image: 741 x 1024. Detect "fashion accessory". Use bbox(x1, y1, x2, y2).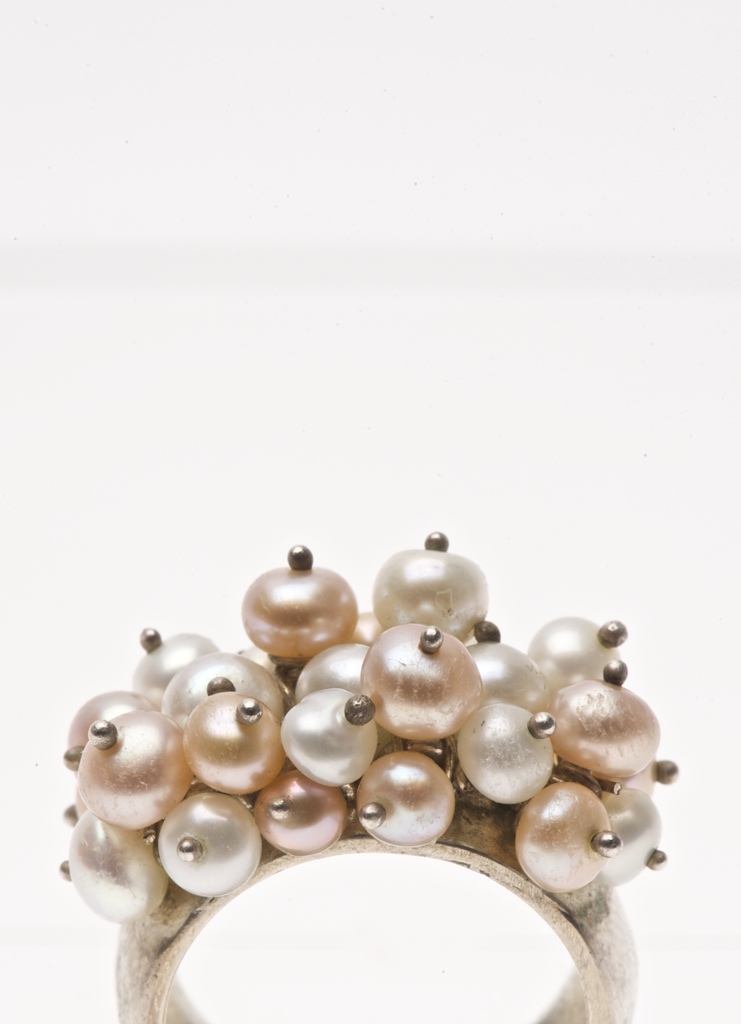
bbox(56, 531, 681, 1023).
